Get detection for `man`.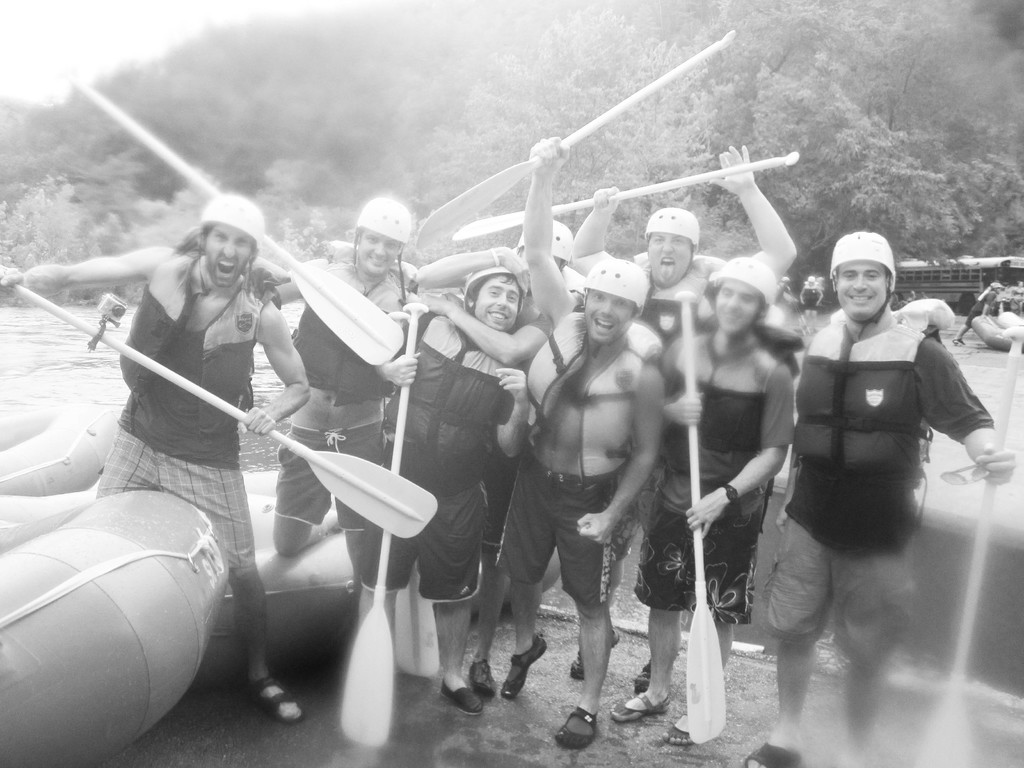
Detection: x1=54, y1=191, x2=358, y2=699.
